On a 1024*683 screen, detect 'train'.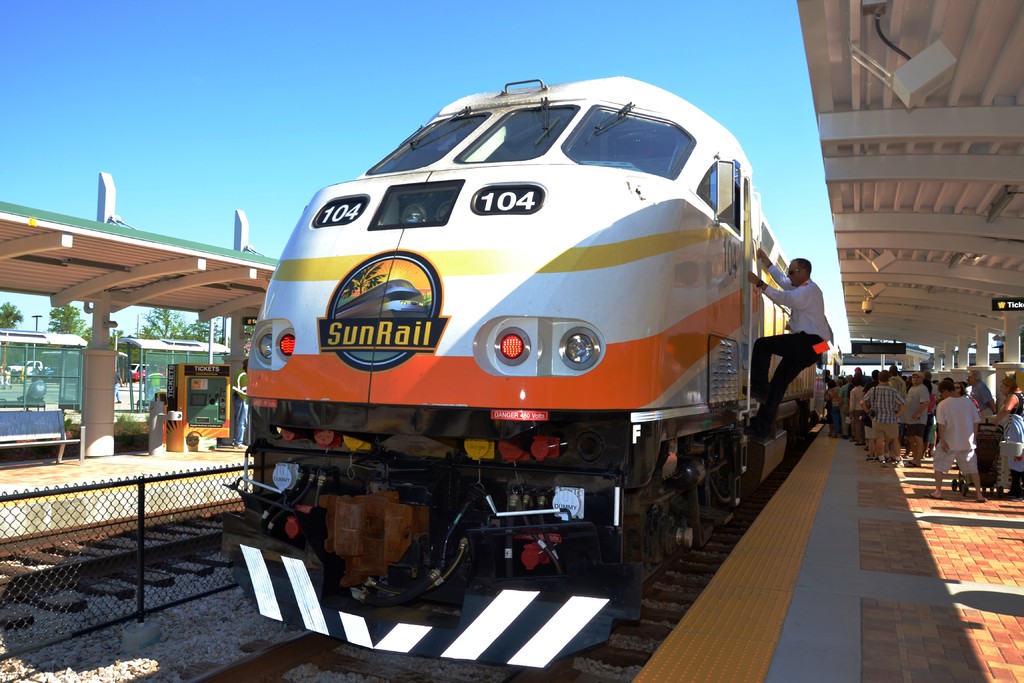
(0, 336, 234, 456).
